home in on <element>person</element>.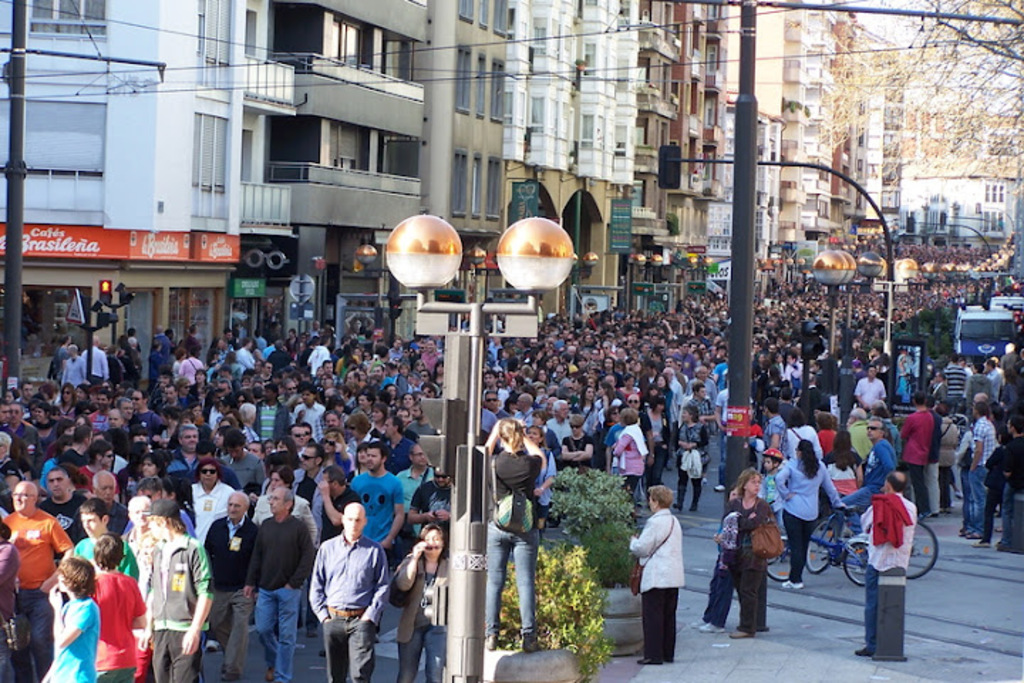
Homed in at [left=142, top=499, right=212, bottom=680].
